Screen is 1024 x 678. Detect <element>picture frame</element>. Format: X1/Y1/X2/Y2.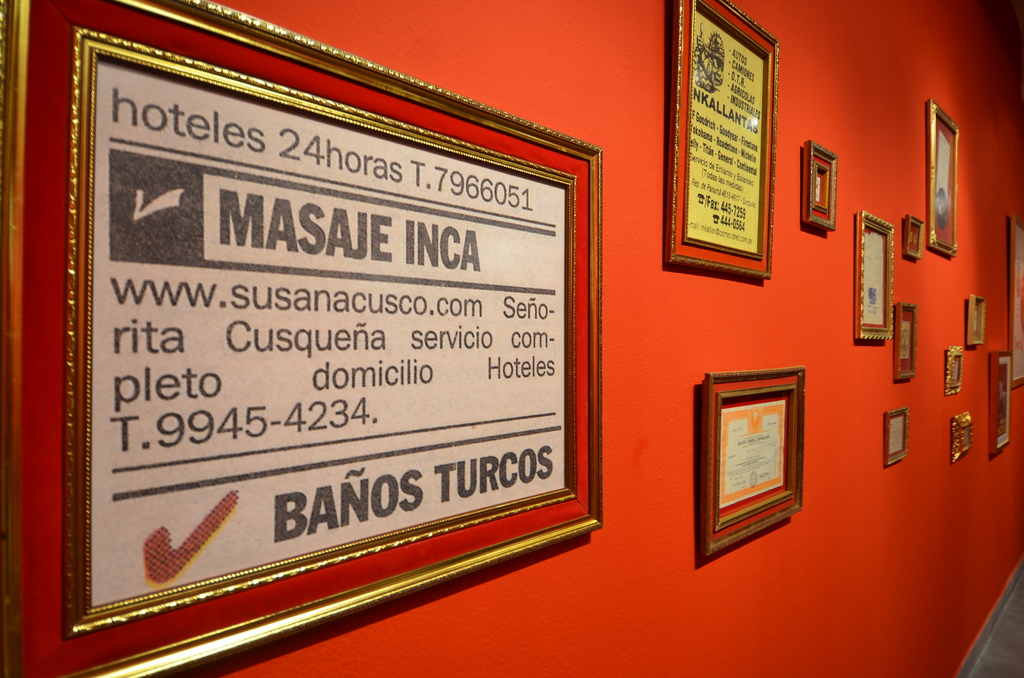
892/299/916/380.
